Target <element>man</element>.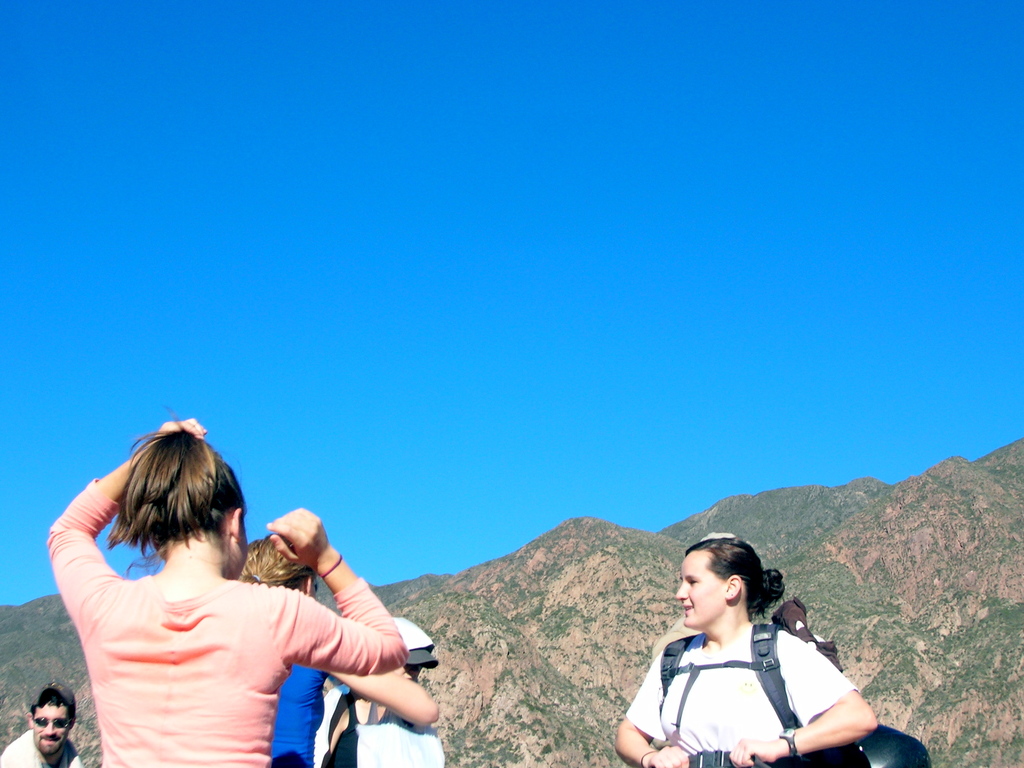
Target region: x1=0 y1=679 x2=83 y2=767.
